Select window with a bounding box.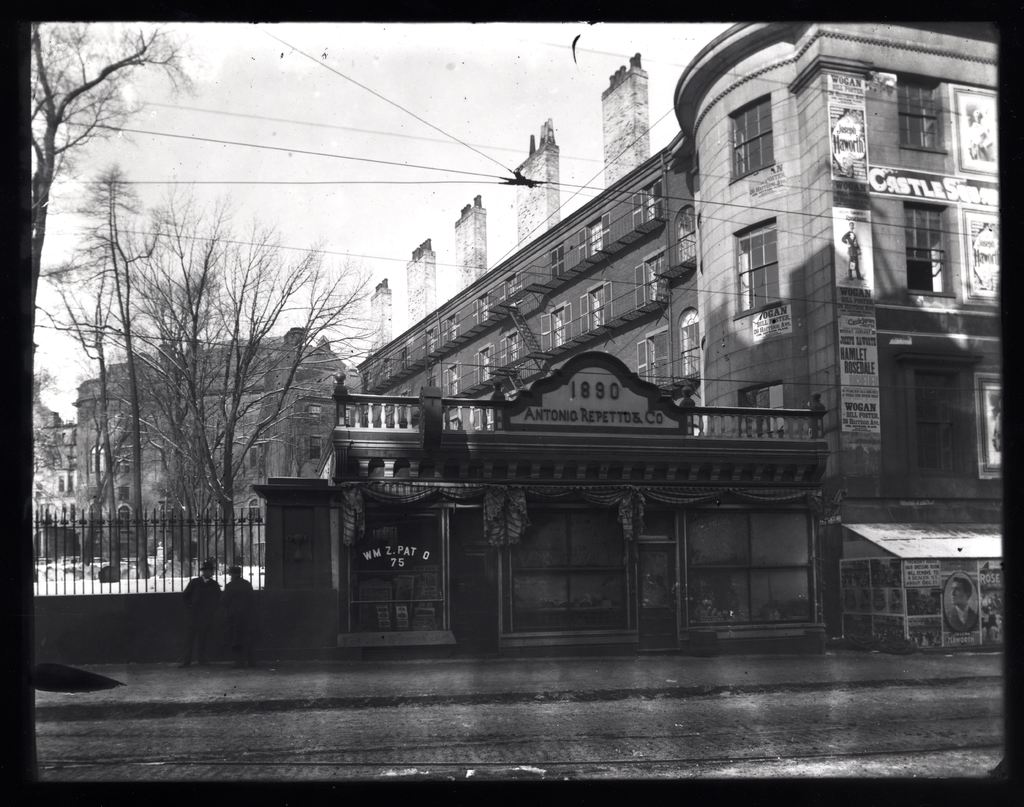
left=88, top=443, right=104, bottom=468.
